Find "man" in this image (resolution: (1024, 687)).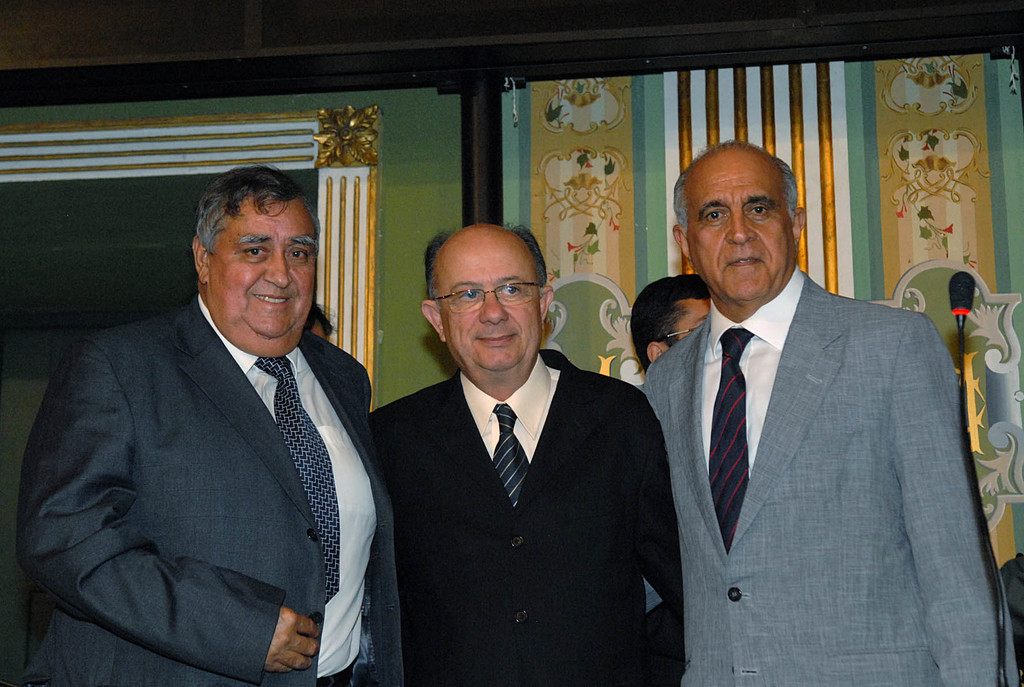
{"left": 32, "top": 164, "right": 405, "bottom": 679}.
